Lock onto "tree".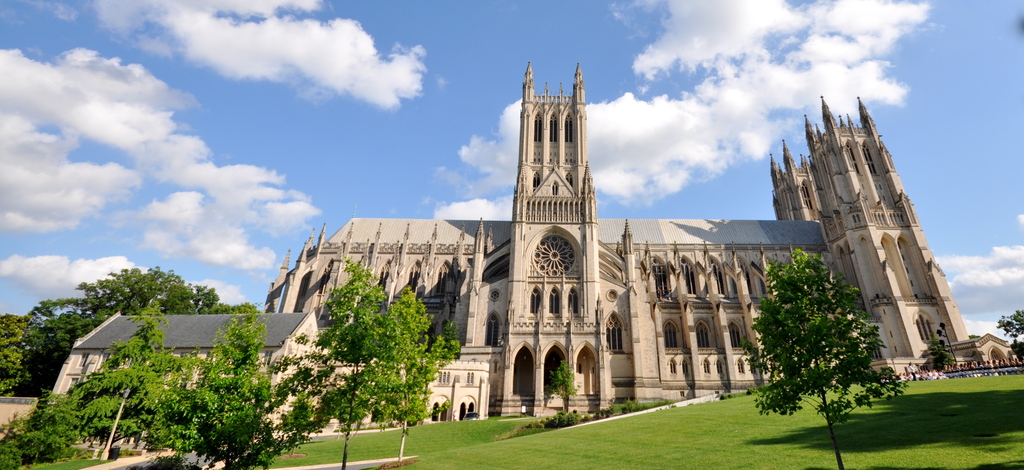
Locked: l=294, t=257, r=397, b=469.
